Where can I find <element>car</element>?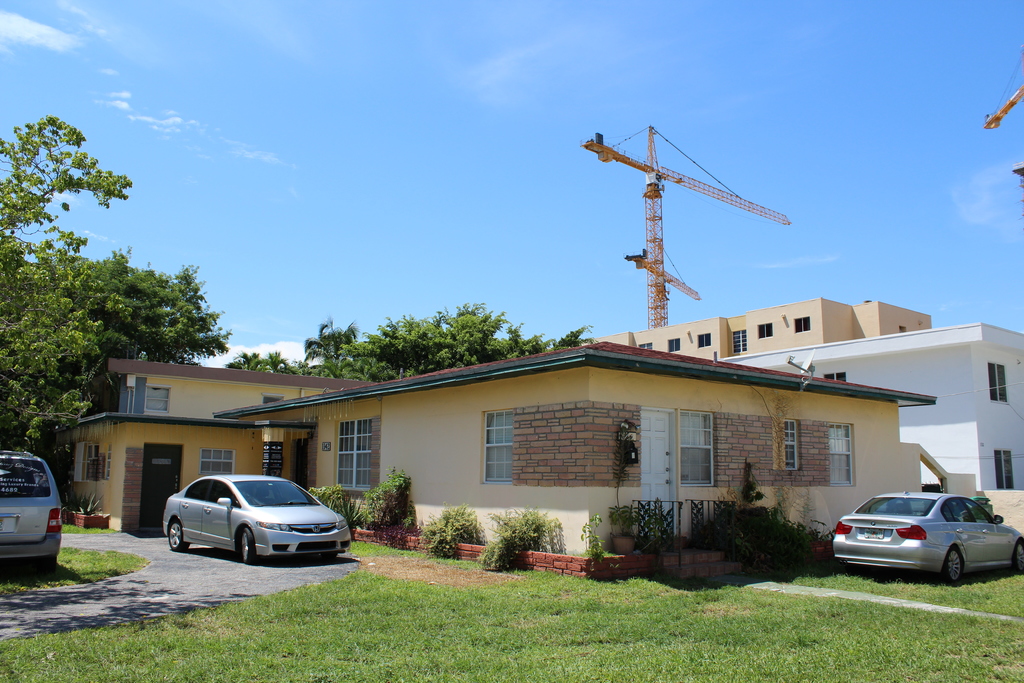
You can find it at (left=161, top=473, right=351, bottom=564).
